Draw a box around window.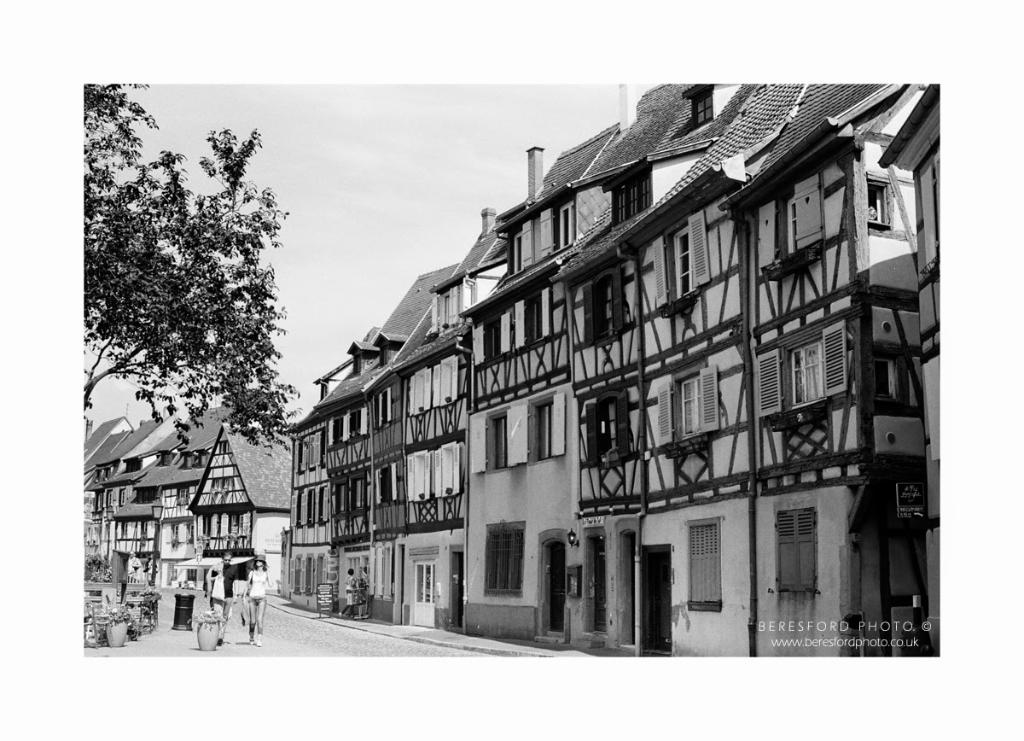
<region>534, 396, 552, 460</region>.
